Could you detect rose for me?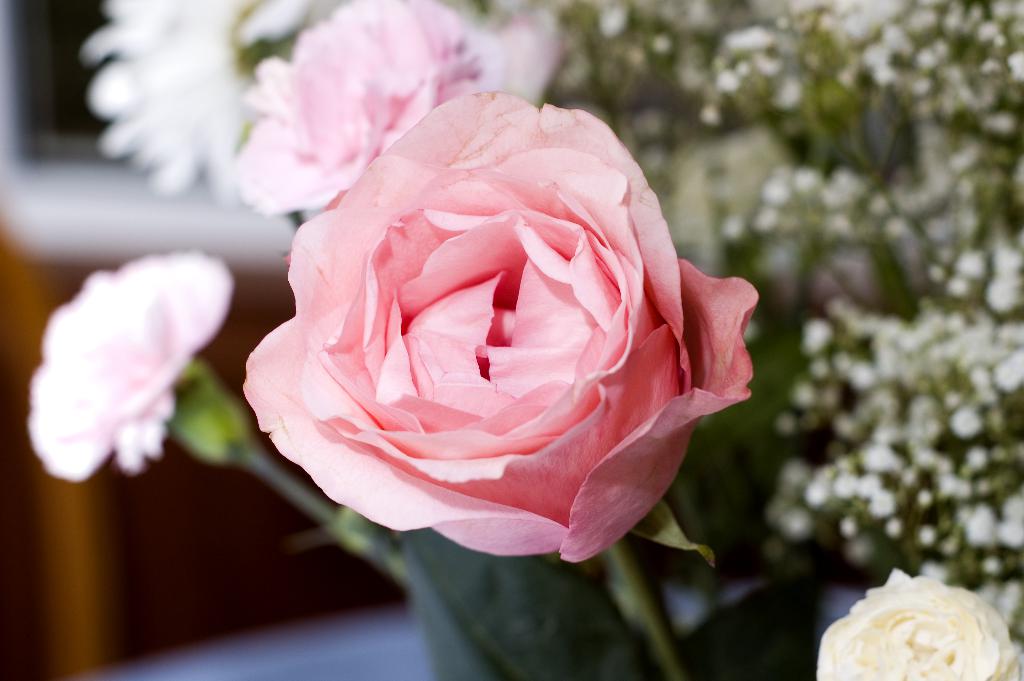
Detection result: <region>236, 91, 758, 564</region>.
